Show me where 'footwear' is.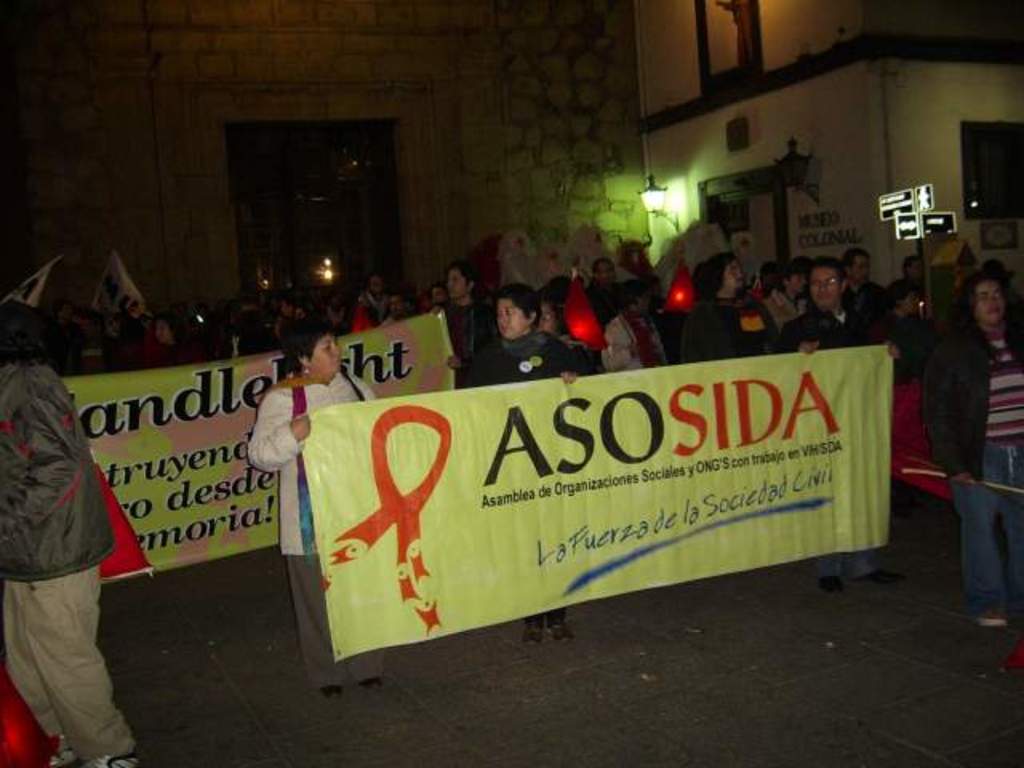
'footwear' is at detection(362, 672, 378, 685).
